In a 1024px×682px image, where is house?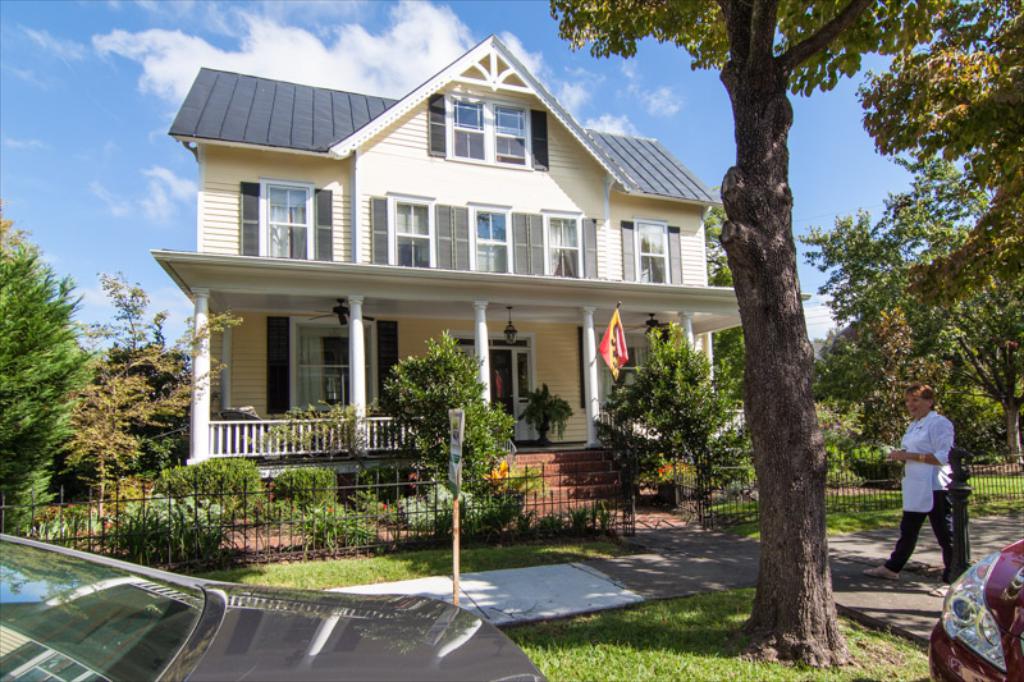
region(155, 26, 800, 551).
